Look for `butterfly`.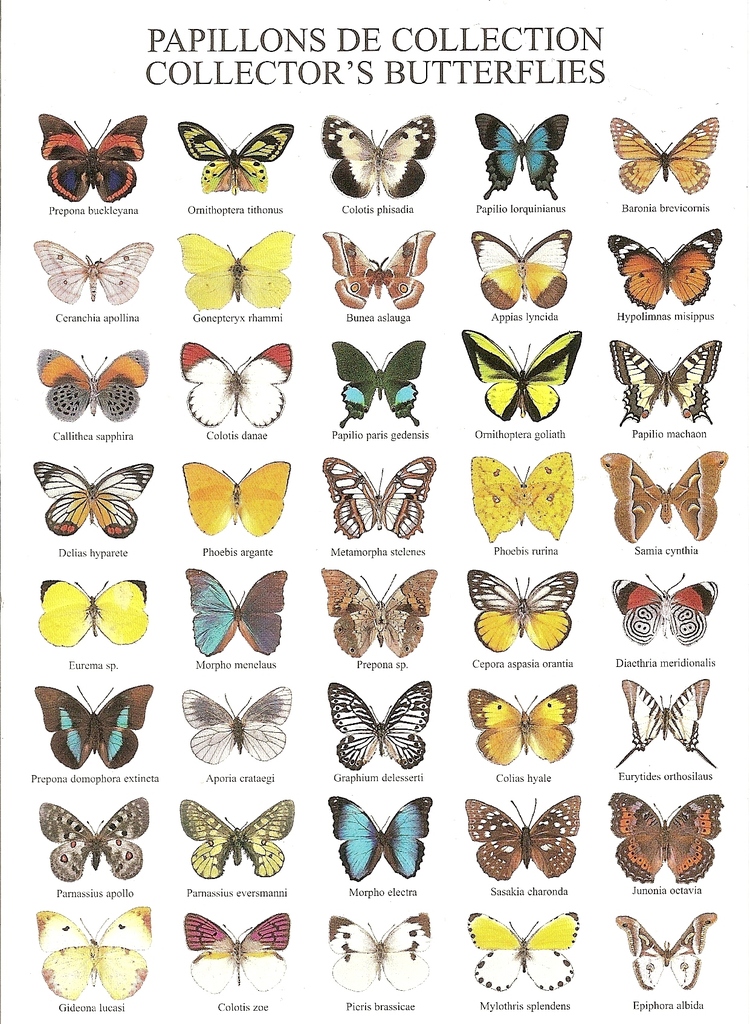
Found: (457,684,580,764).
